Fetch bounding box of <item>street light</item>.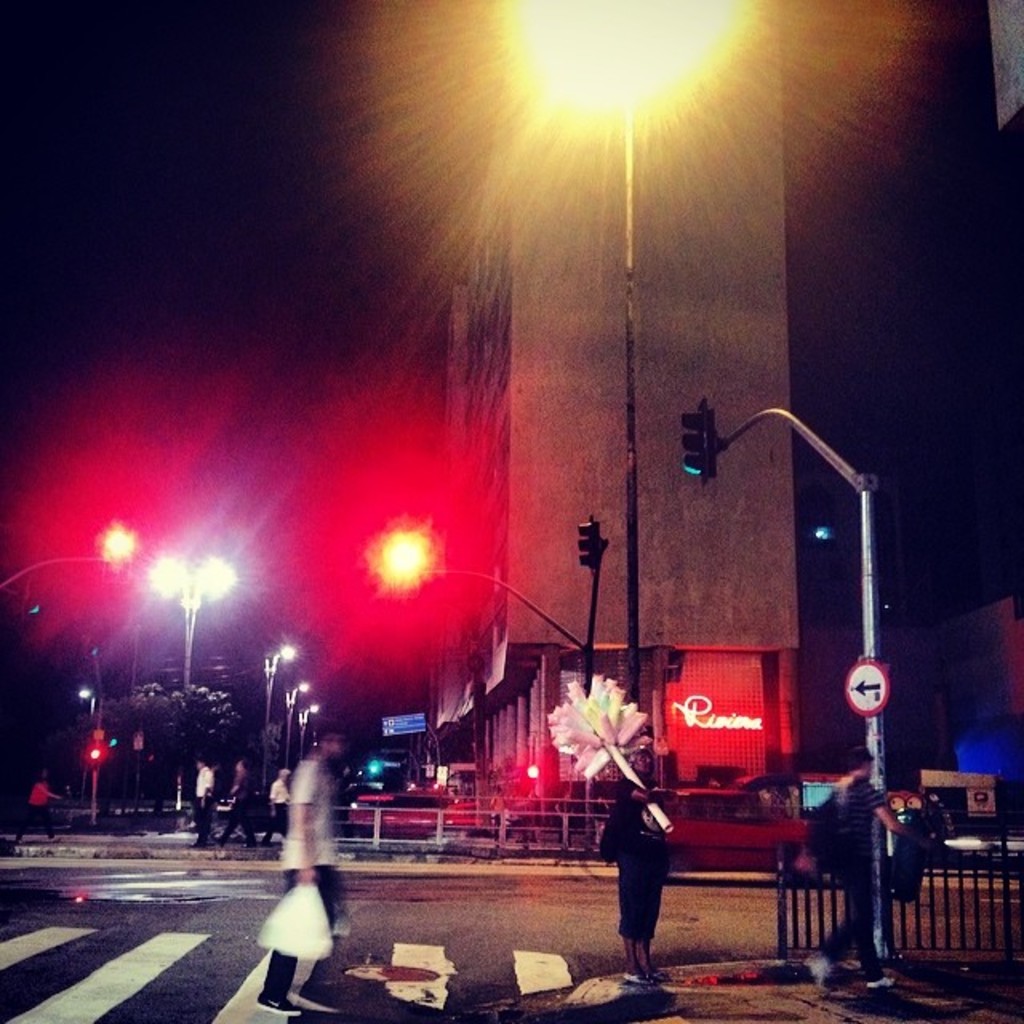
Bbox: 253, 642, 293, 811.
